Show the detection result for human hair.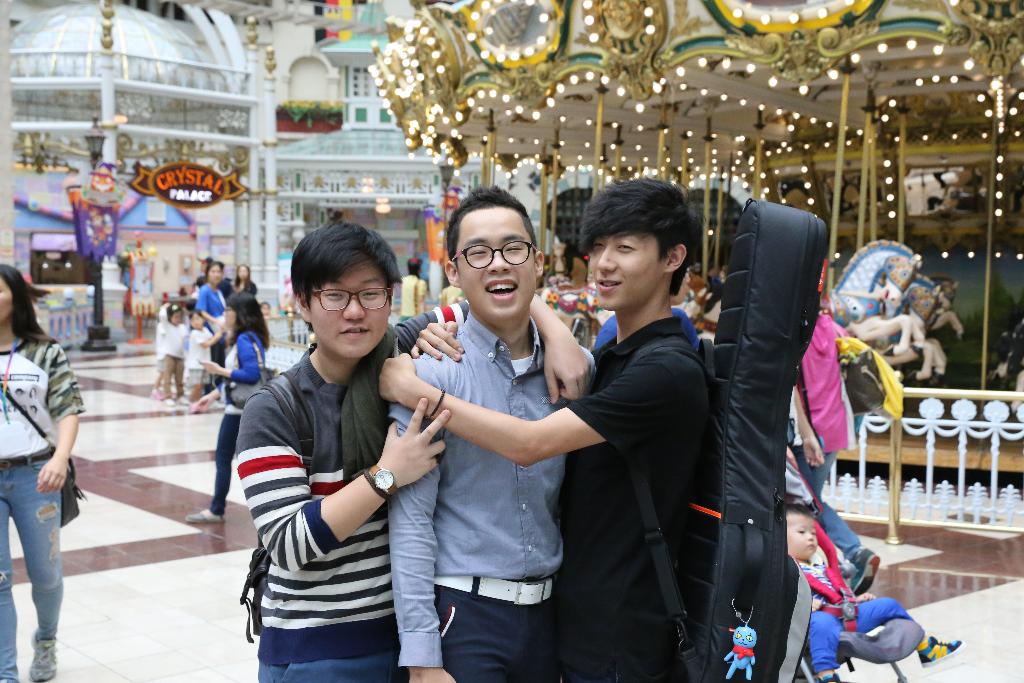
189:309:202:321.
